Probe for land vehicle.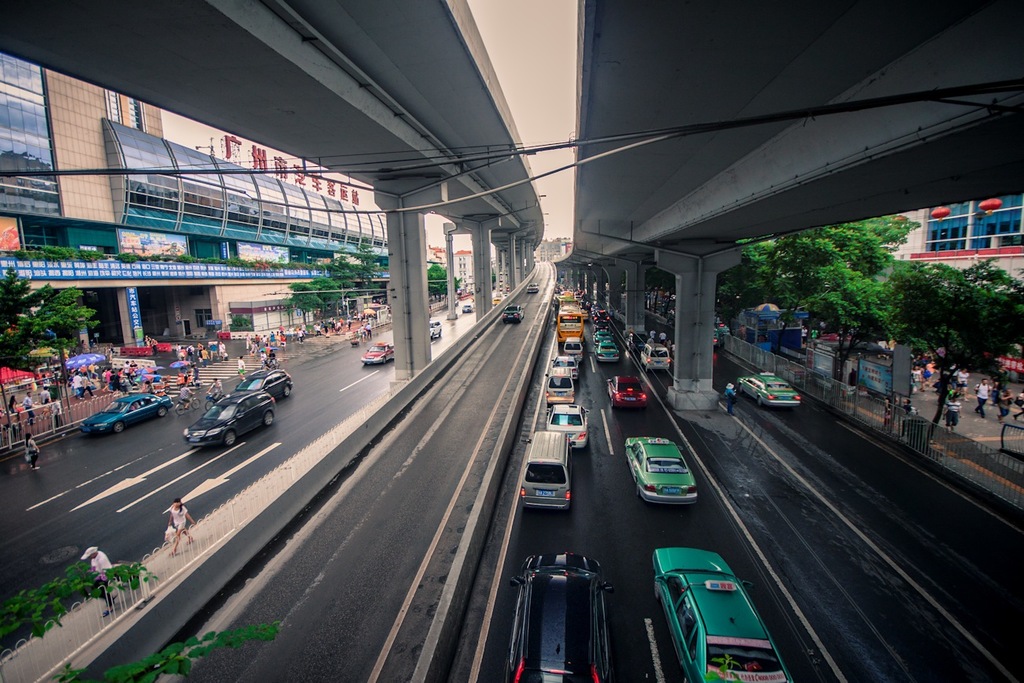
Probe result: bbox=[645, 340, 669, 366].
